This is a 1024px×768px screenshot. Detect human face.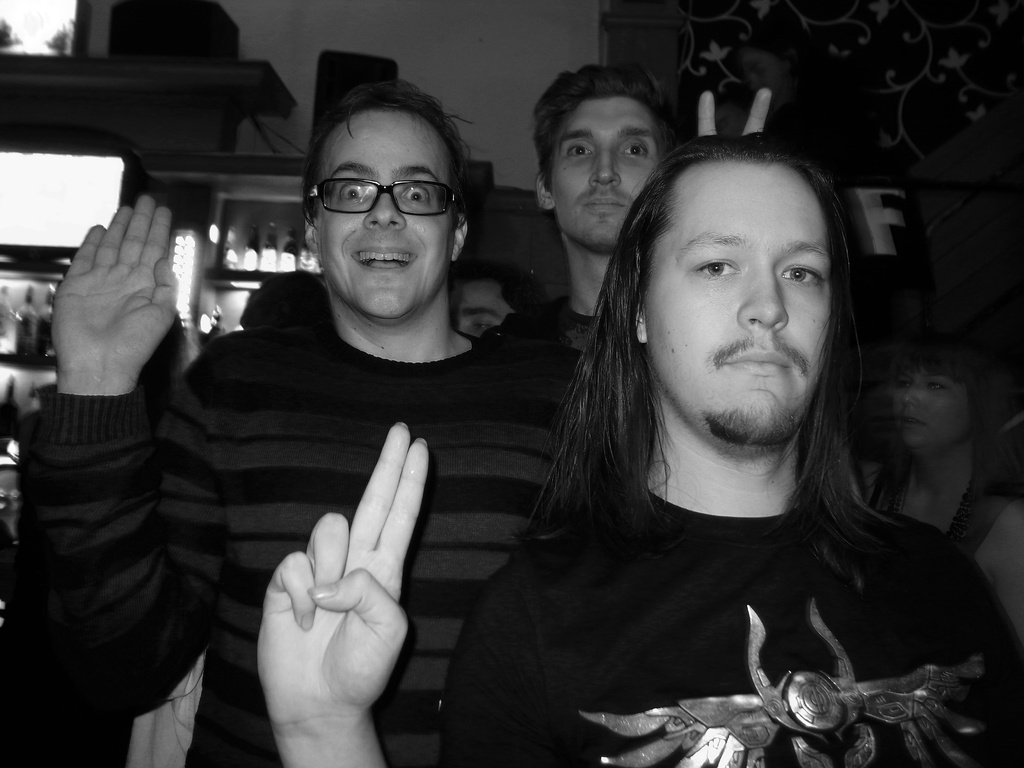
554, 99, 662, 248.
